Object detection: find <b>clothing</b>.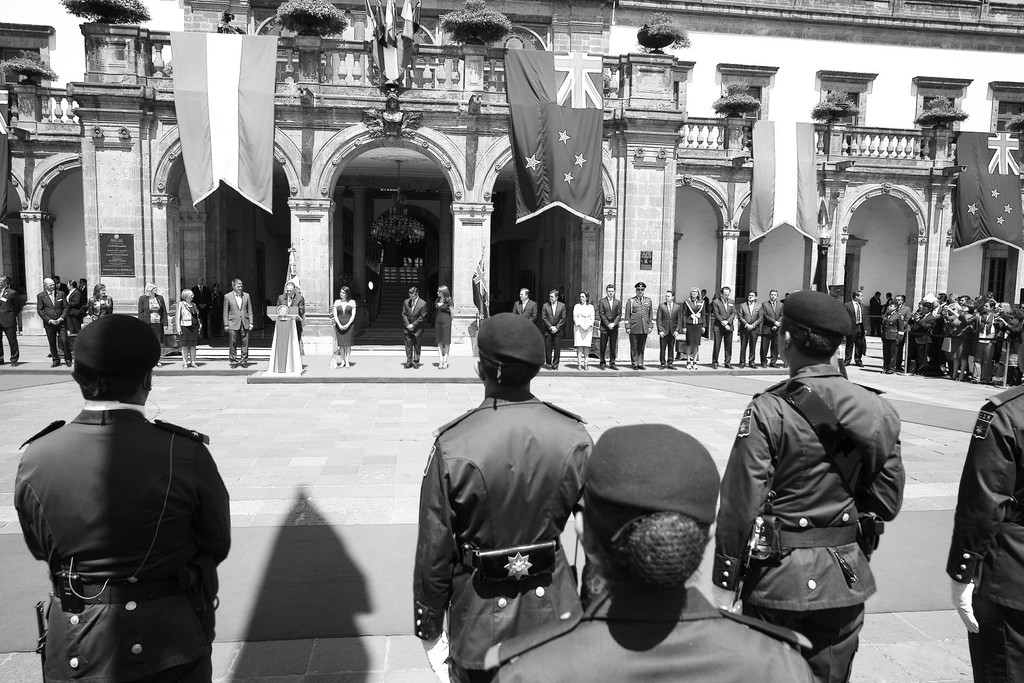
{"left": 0, "top": 283, "right": 15, "bottom": 358}.
